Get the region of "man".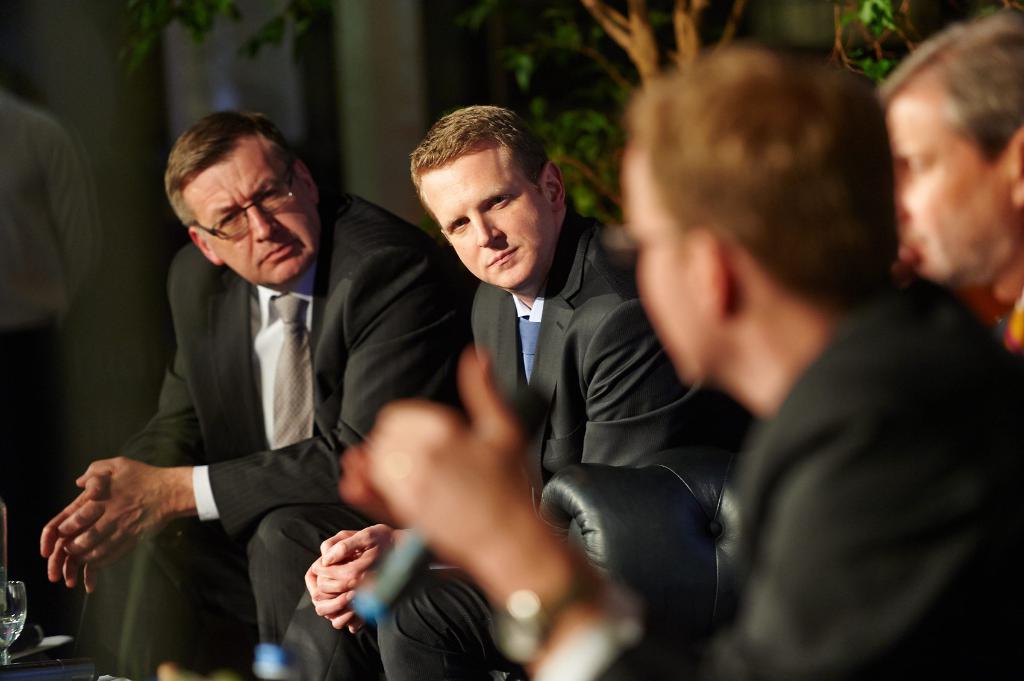
[61, 111, 493, 675].
